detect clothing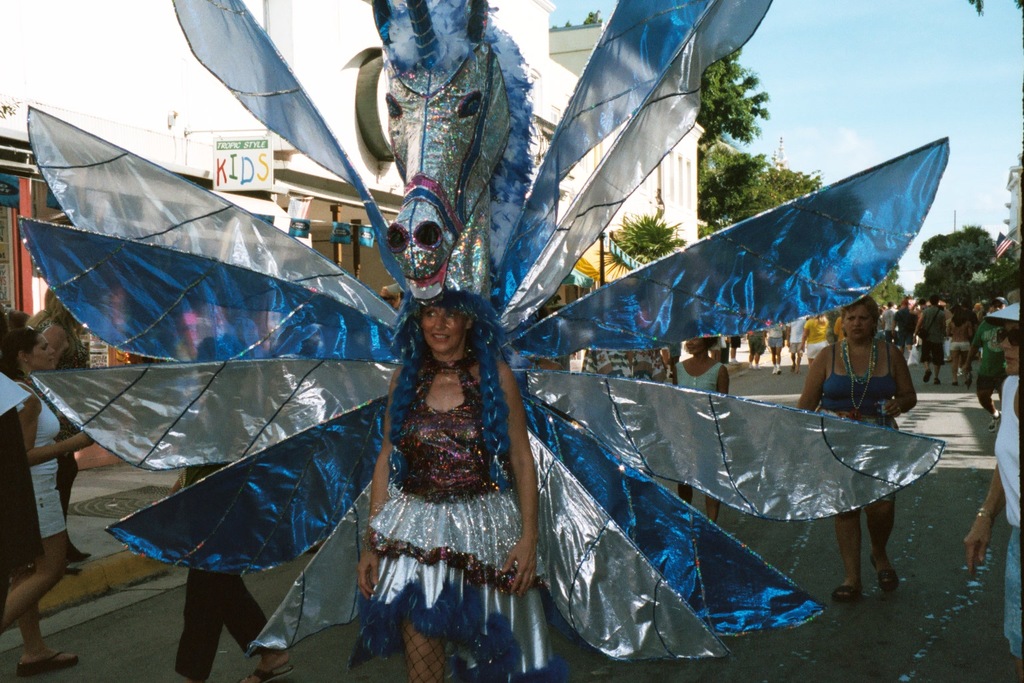
box(11, 374, 72, 542)
